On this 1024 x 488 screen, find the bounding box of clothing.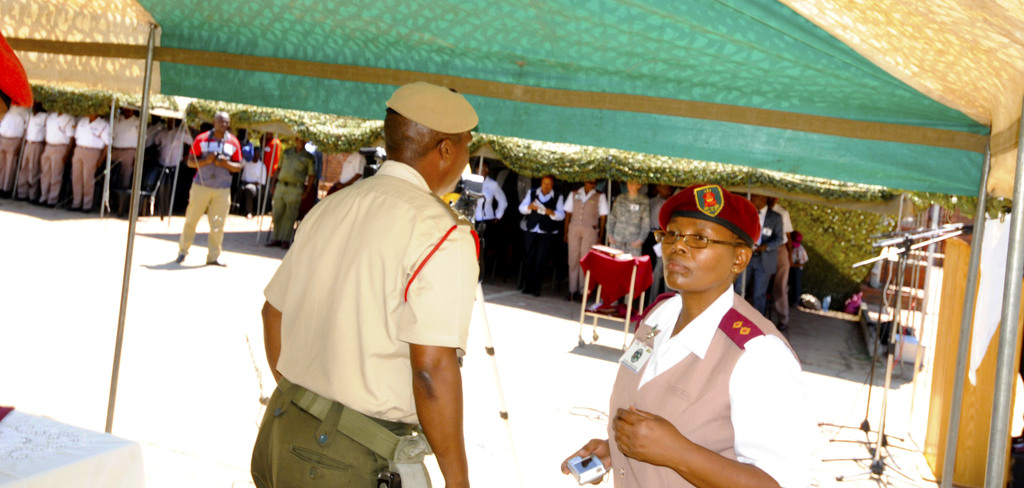
Bounding box: bbox=[247, 160, 482, 487].
